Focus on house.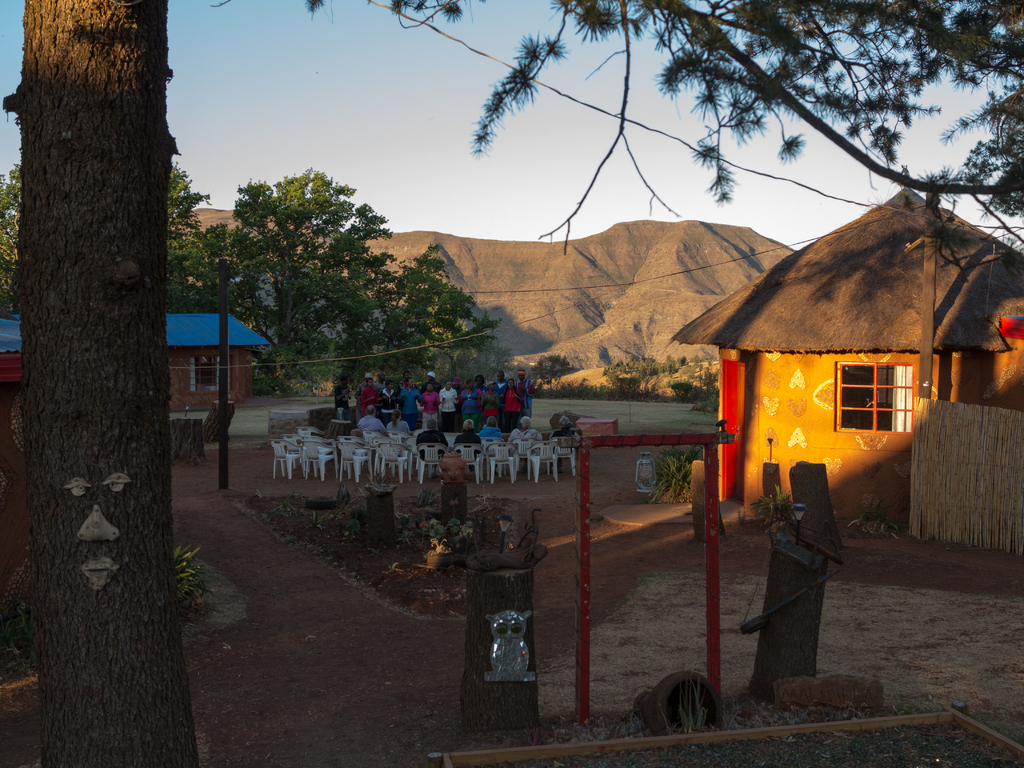
Focused at [x1=0, y1=314, x2=272, y2=409].
